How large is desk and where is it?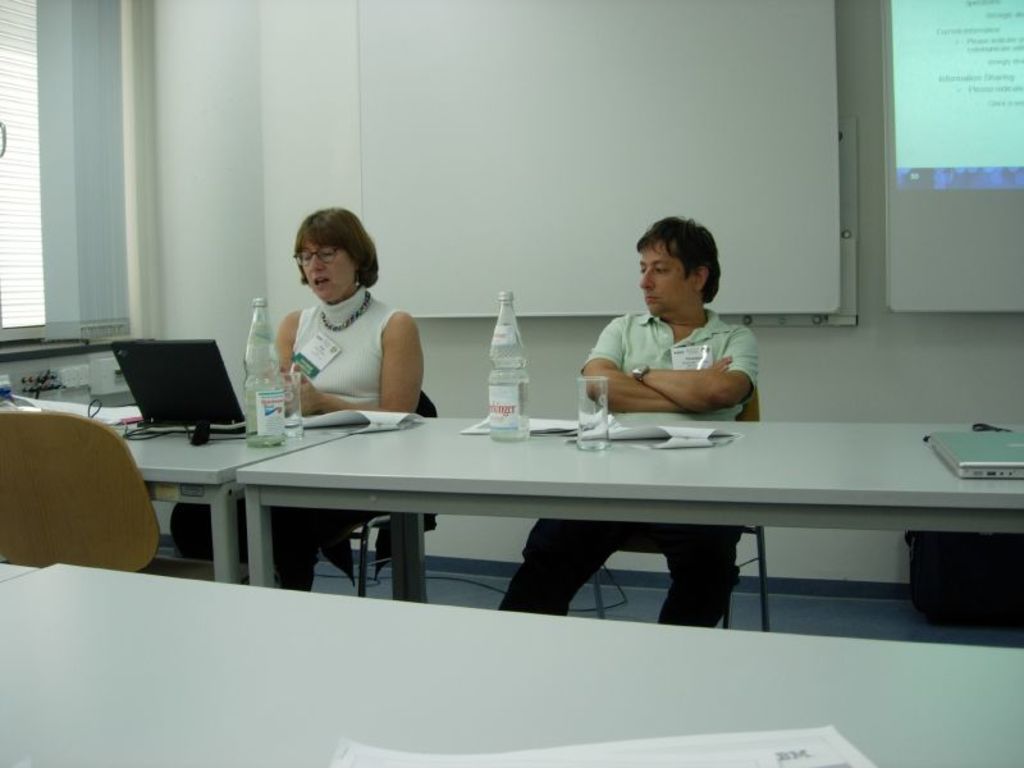
Bounding box: left=70, top=392, right=1023, bottom=623.
